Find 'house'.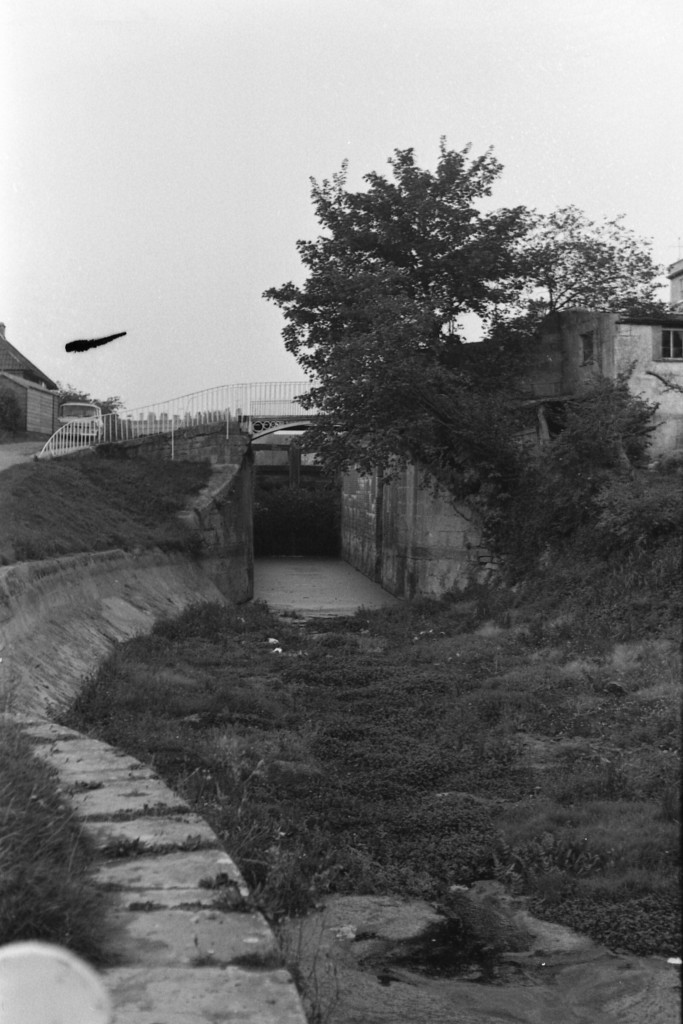
(left=337, top=305, right=682, bottom=604).
